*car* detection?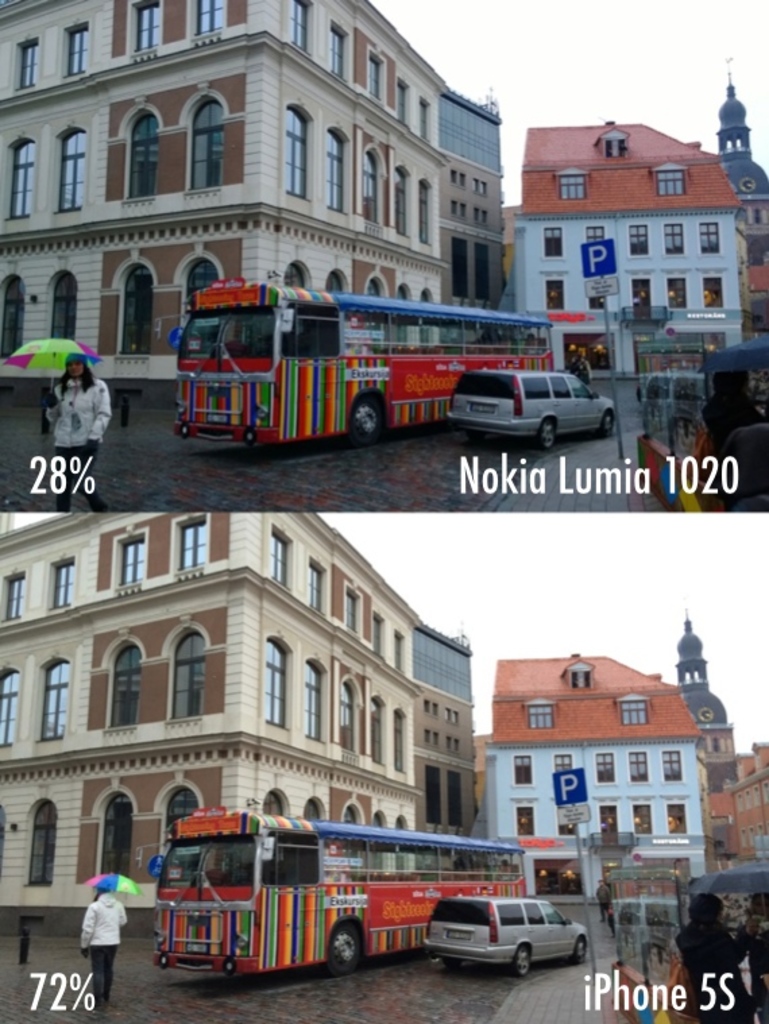
left=447, top=368, right=623, bottom=445
